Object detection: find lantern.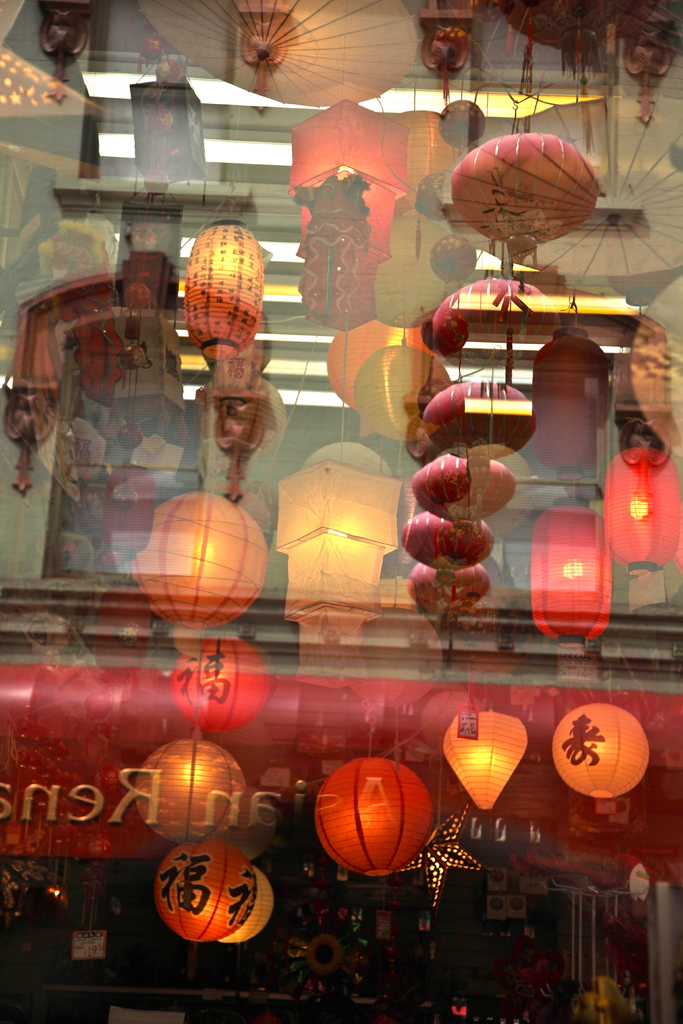
BBox(442, 715, 530, 810).
